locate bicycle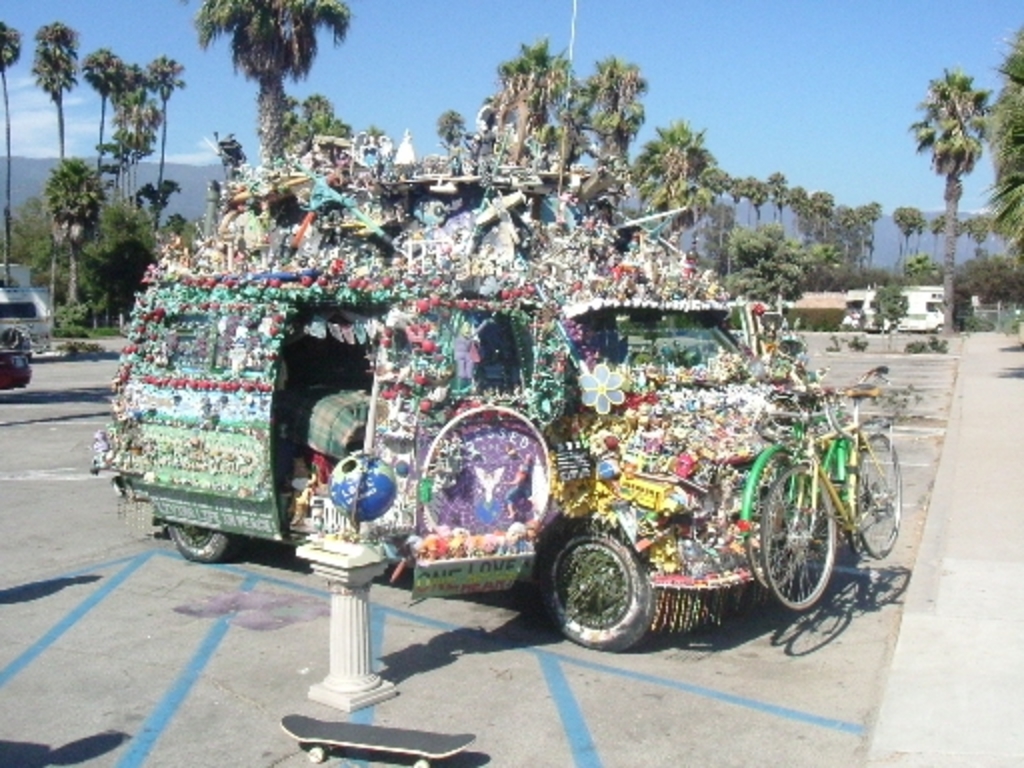
756, 372, 908, 612
